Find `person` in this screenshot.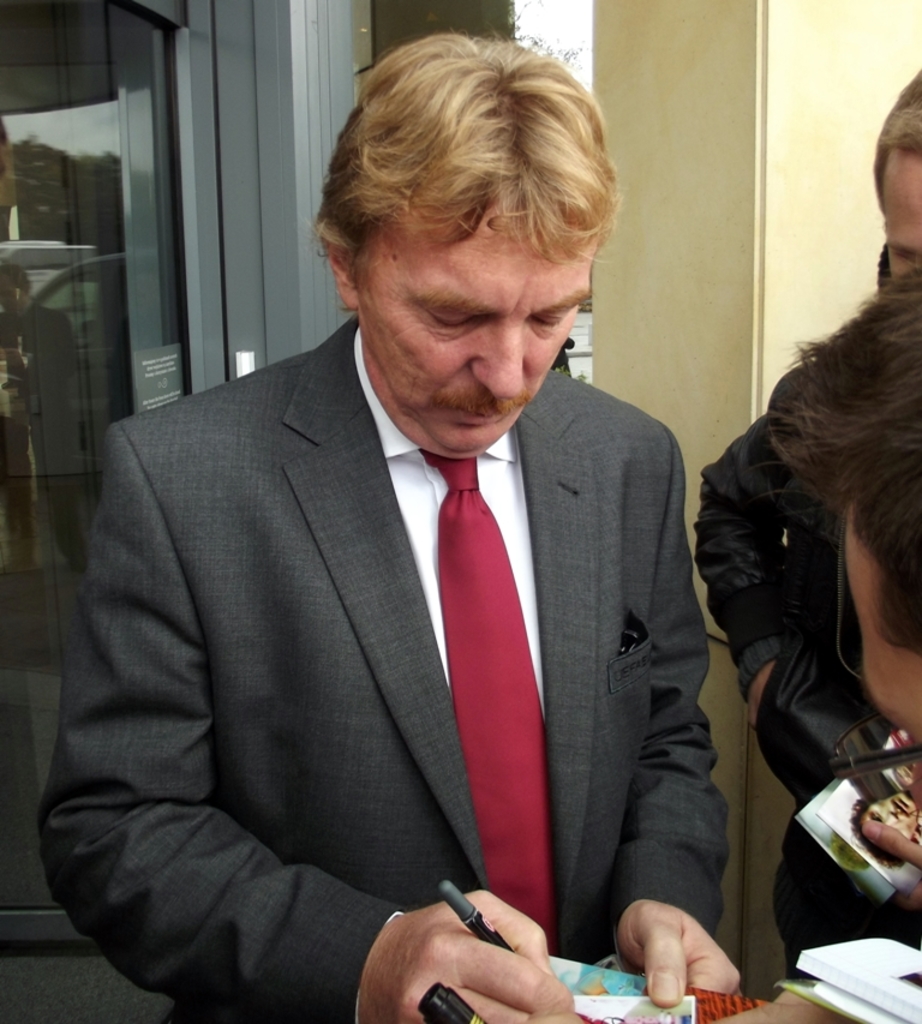
The bounding box for `person` is 770:277:921:745.
